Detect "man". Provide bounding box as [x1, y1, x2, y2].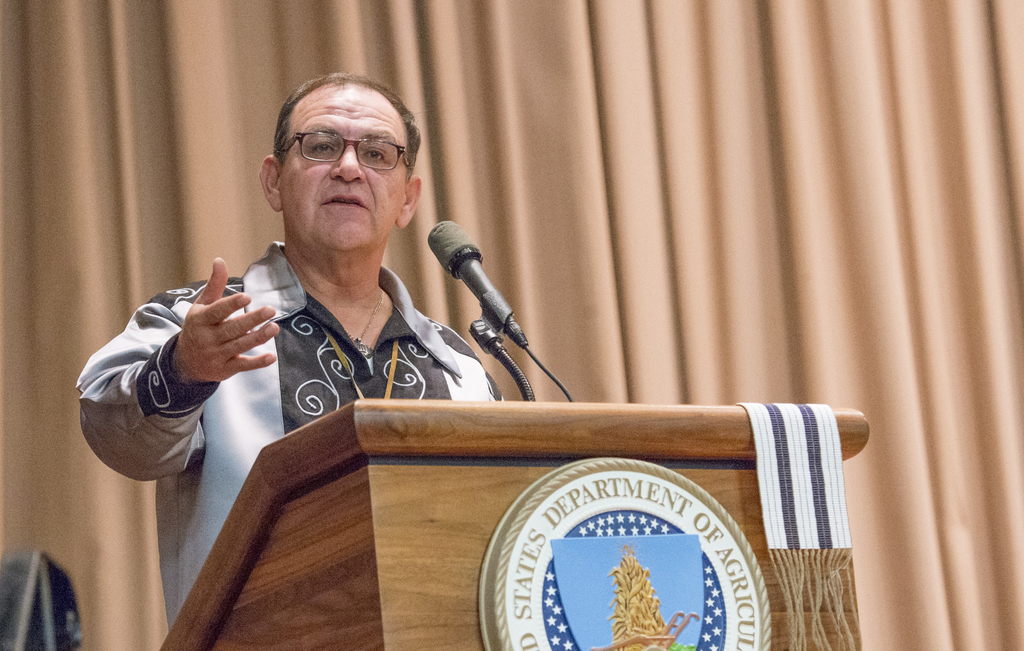
[115, 73, 602, 540].
